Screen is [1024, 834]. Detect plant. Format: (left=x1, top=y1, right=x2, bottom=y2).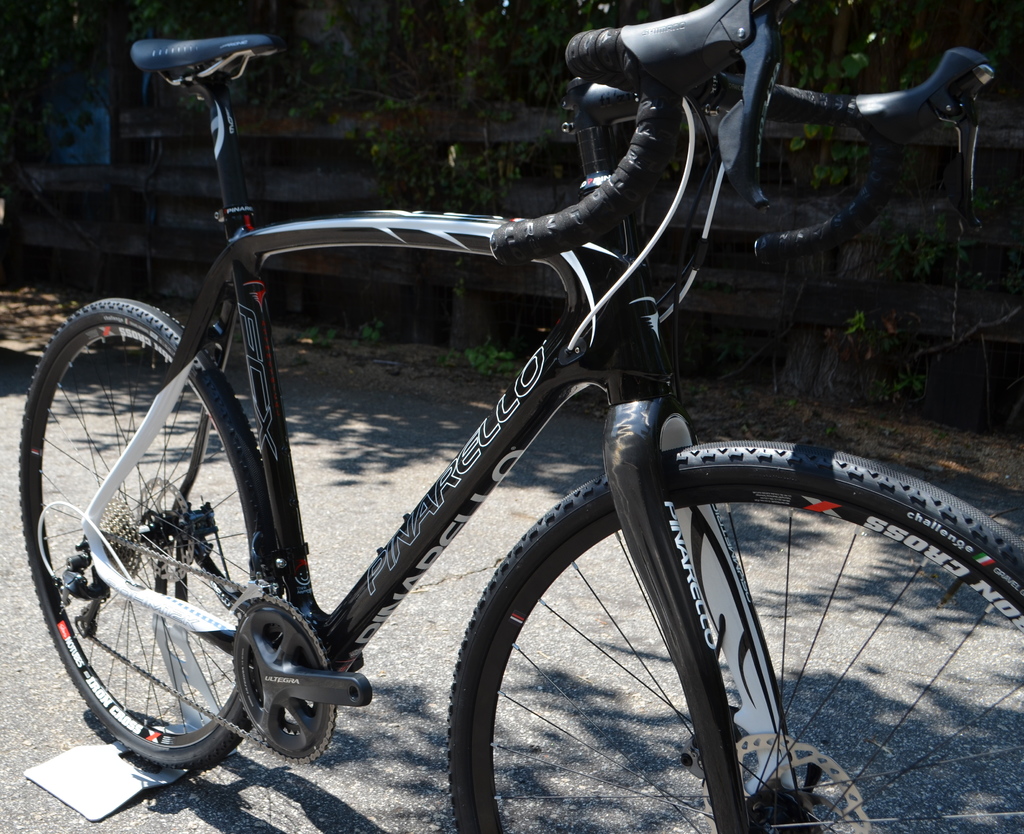
(left=285, top=319, right=334, bottom=360).
